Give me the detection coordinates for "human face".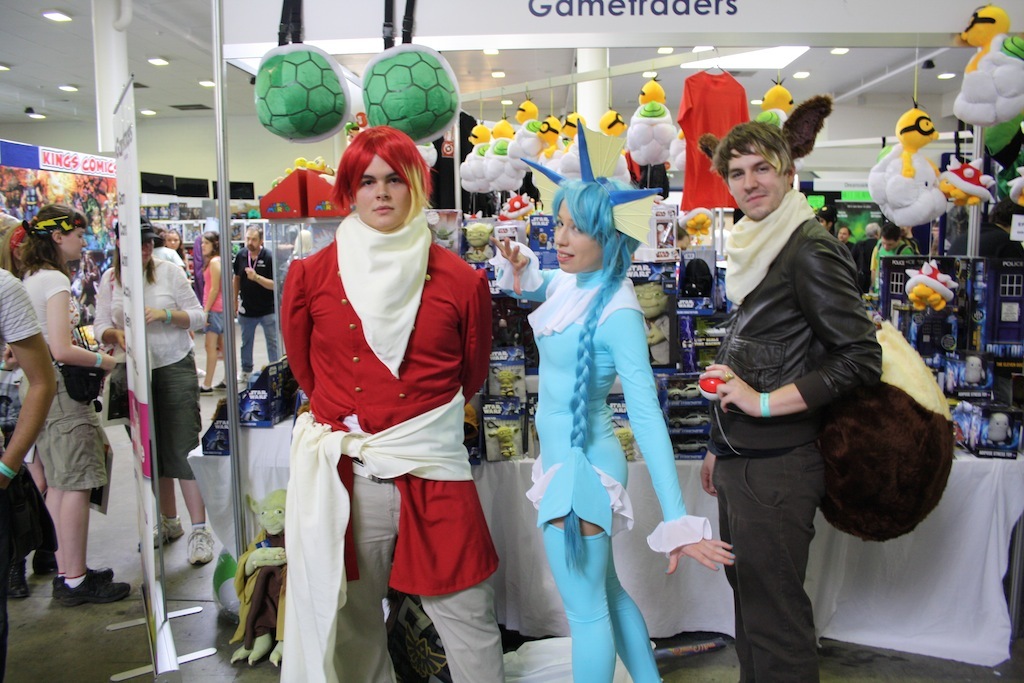
bbox(836, 228, 848, 240).
